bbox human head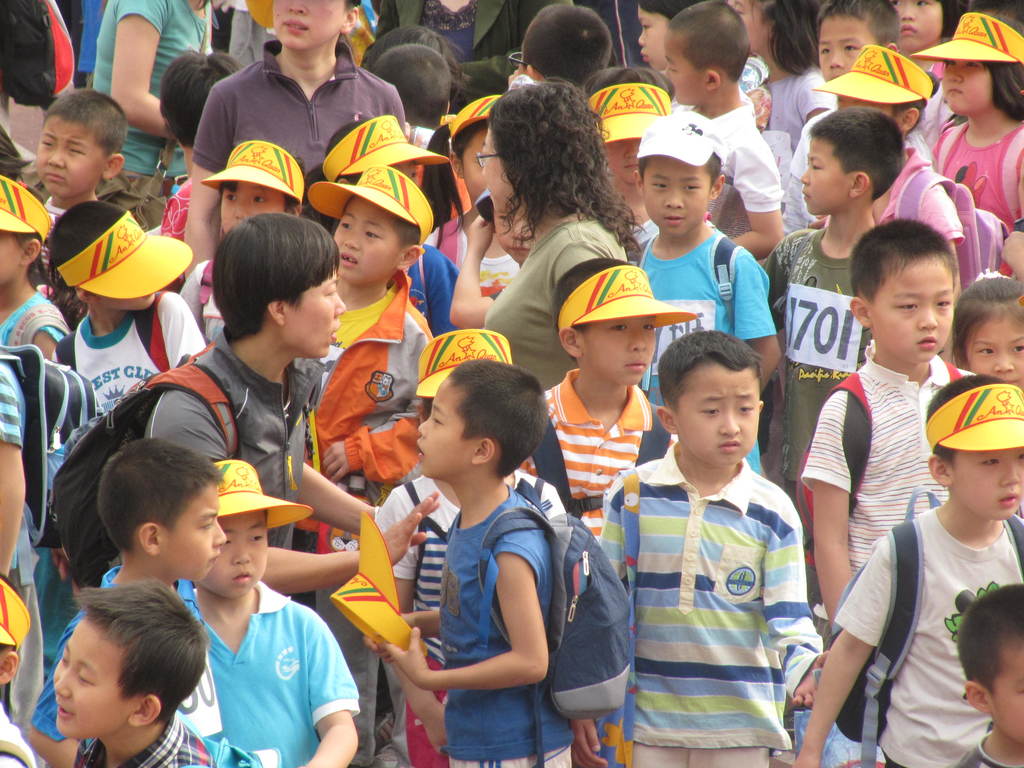
520:6:611:87
